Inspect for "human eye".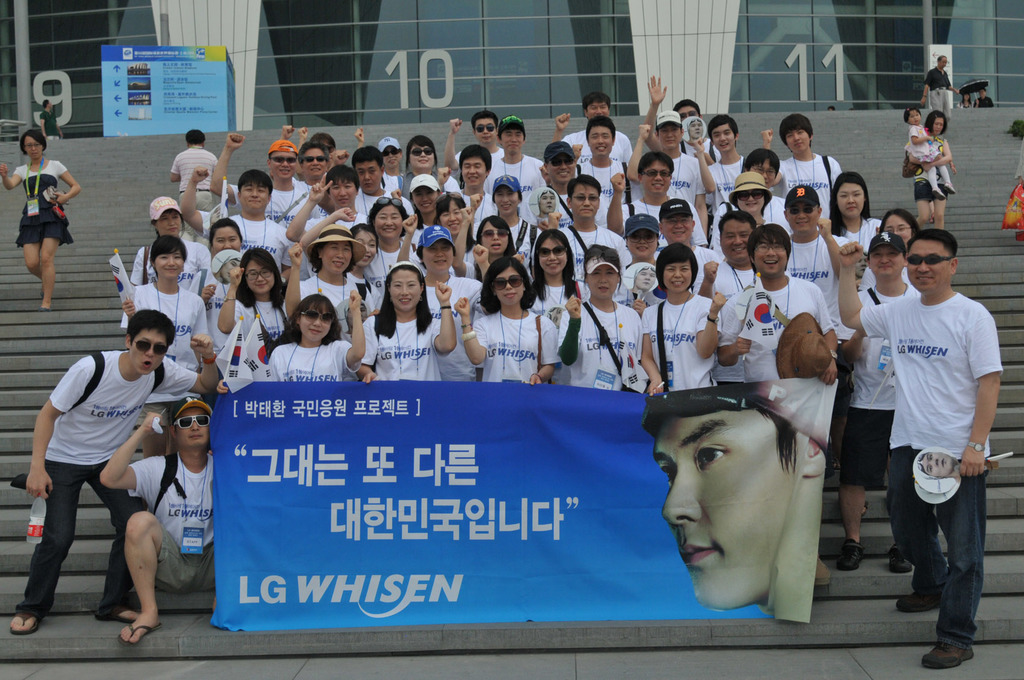
Inspection: x1=656, y1=457, x2=680, y2=487.
